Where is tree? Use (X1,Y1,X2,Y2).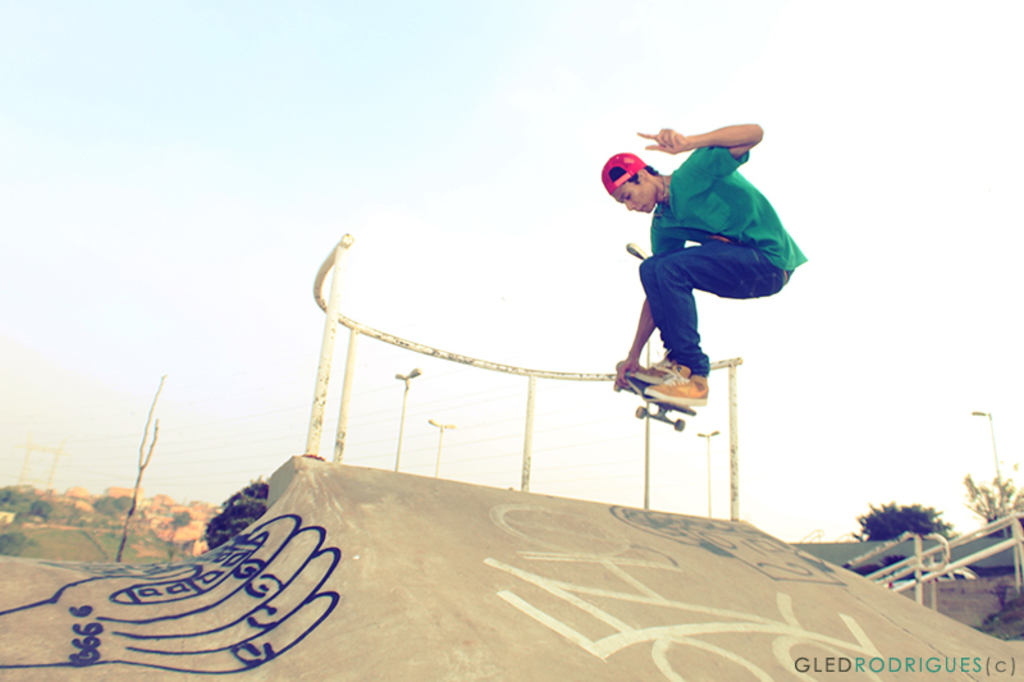
(841,491,956,545).
